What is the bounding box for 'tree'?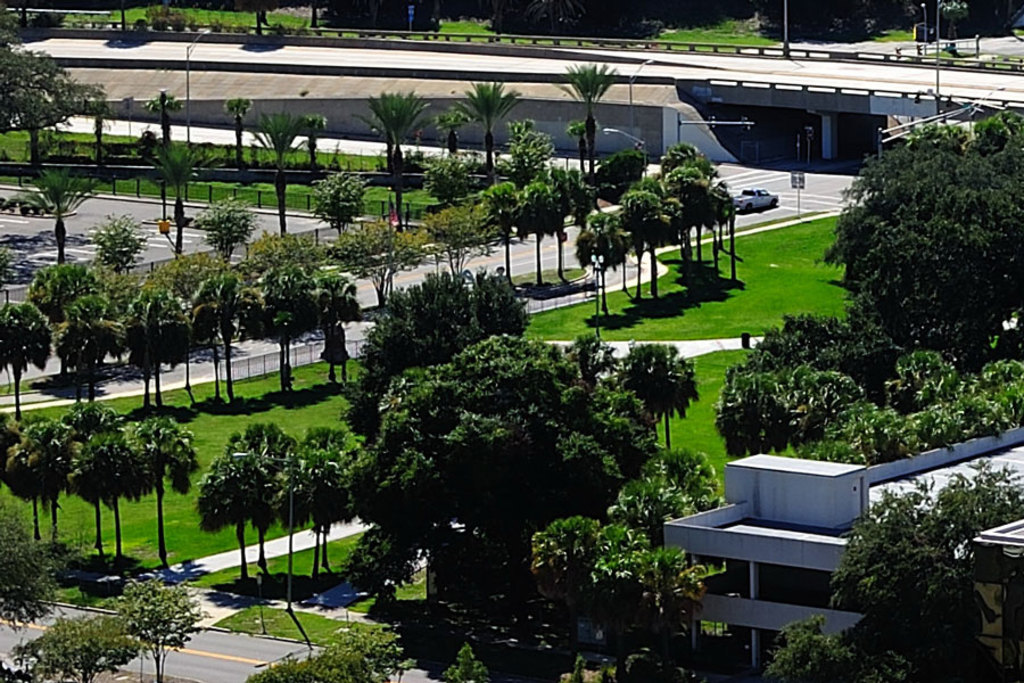
130:410:201:565.
